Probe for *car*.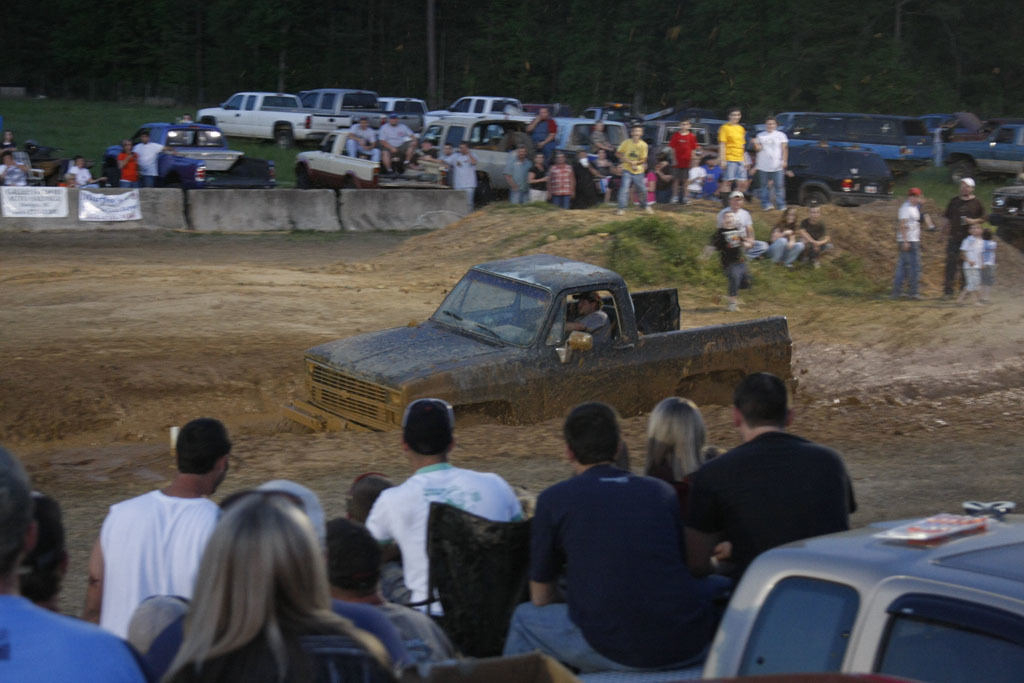
Probe result: <bbox>200, 83, 351, 152</bbox>.
